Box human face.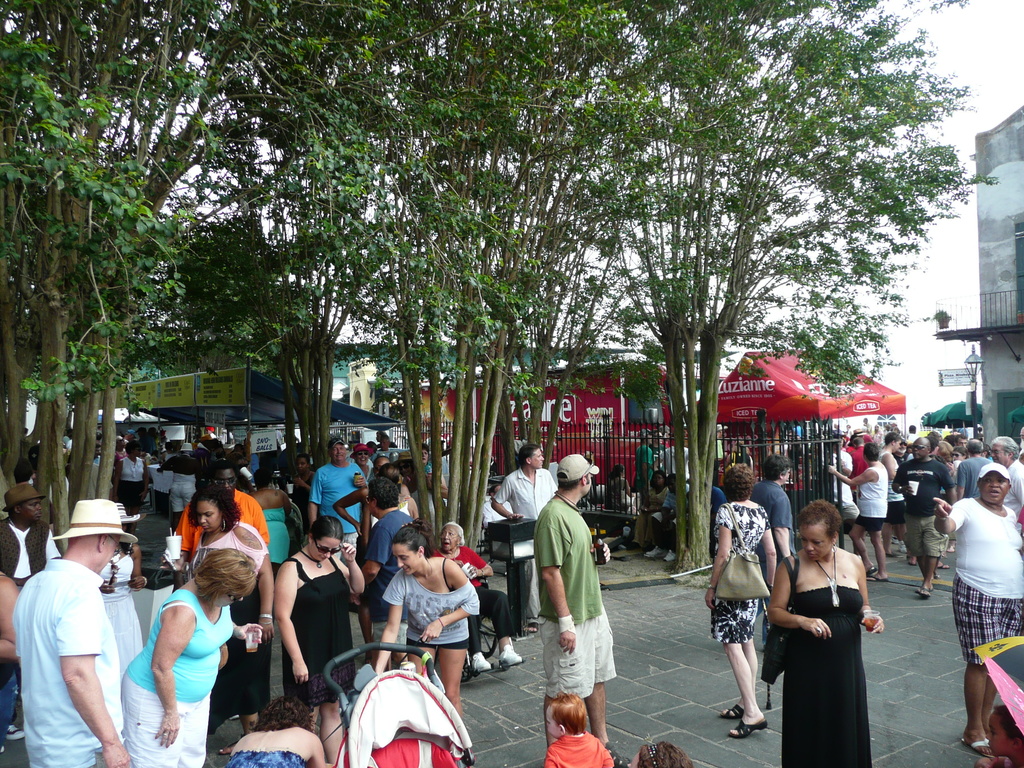
bbox(532, 449, 543, 466).
